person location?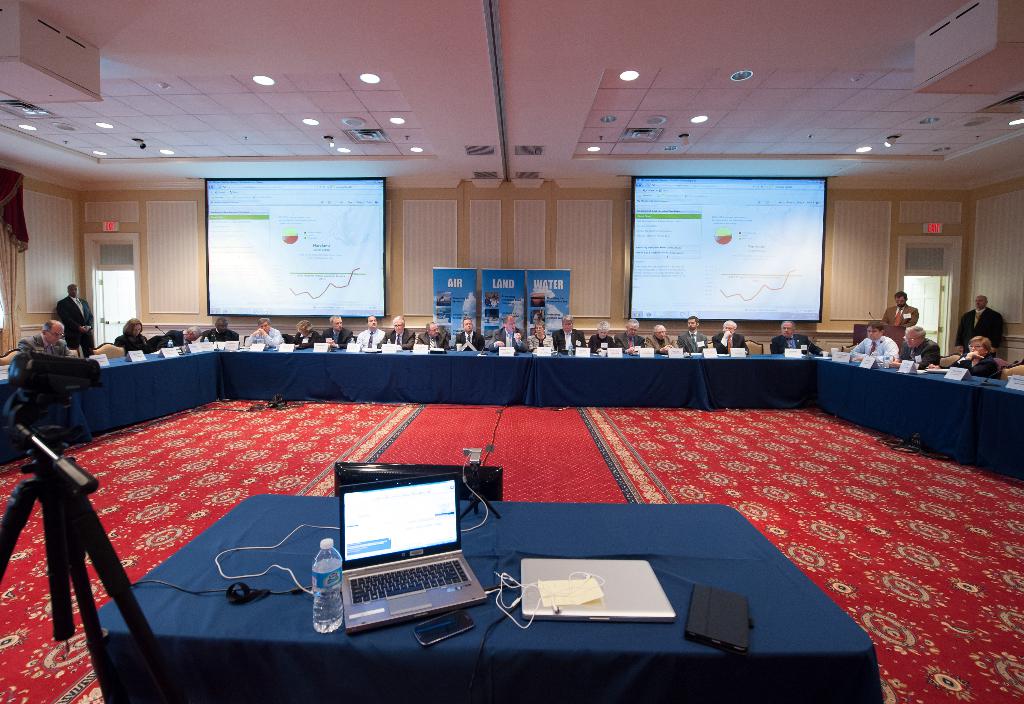
detection(896, 322, 939, 372)
